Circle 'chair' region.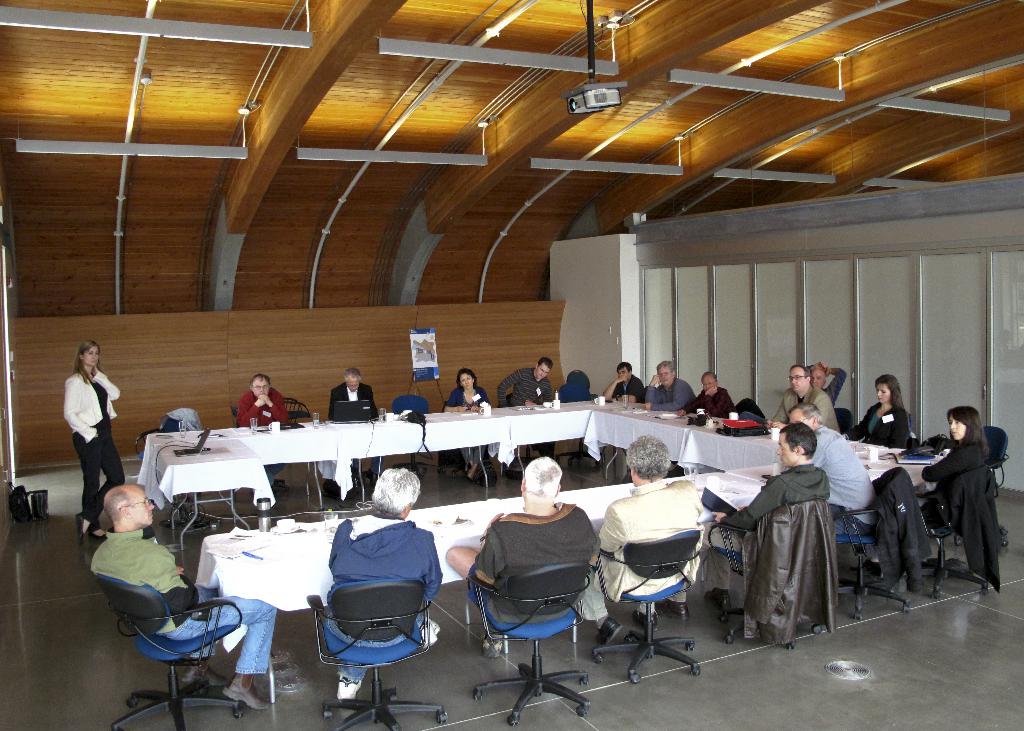
Region: bbox=(924, 422, 1007, 552).
